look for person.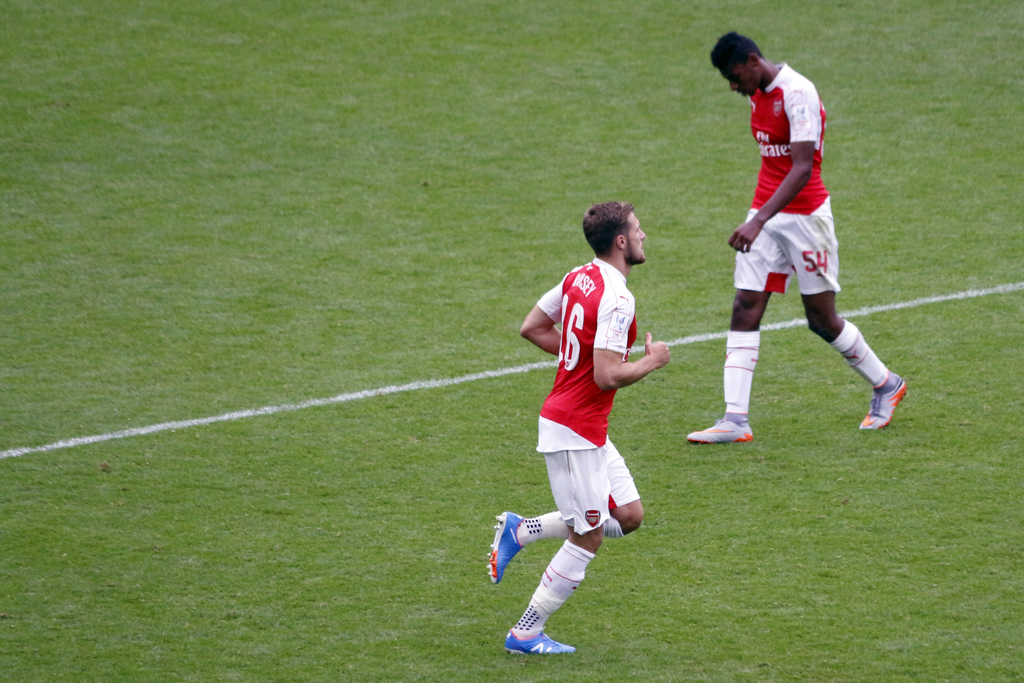
Found: bbox=(480, 199, 676, 661).
